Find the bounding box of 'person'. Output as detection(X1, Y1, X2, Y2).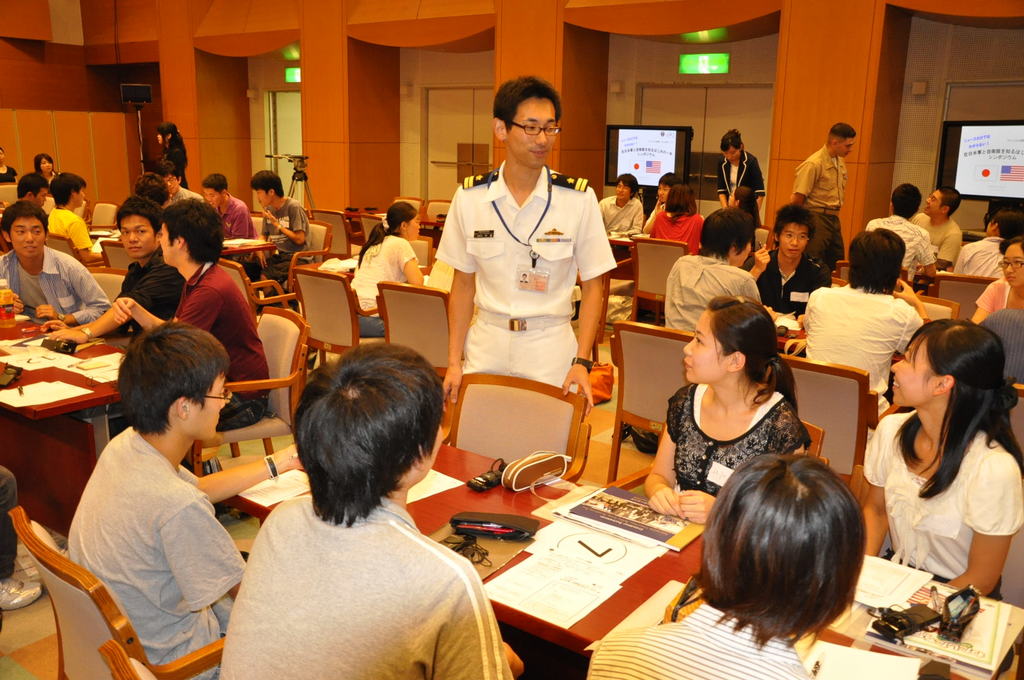
detection(434, 71, 621, 417).
